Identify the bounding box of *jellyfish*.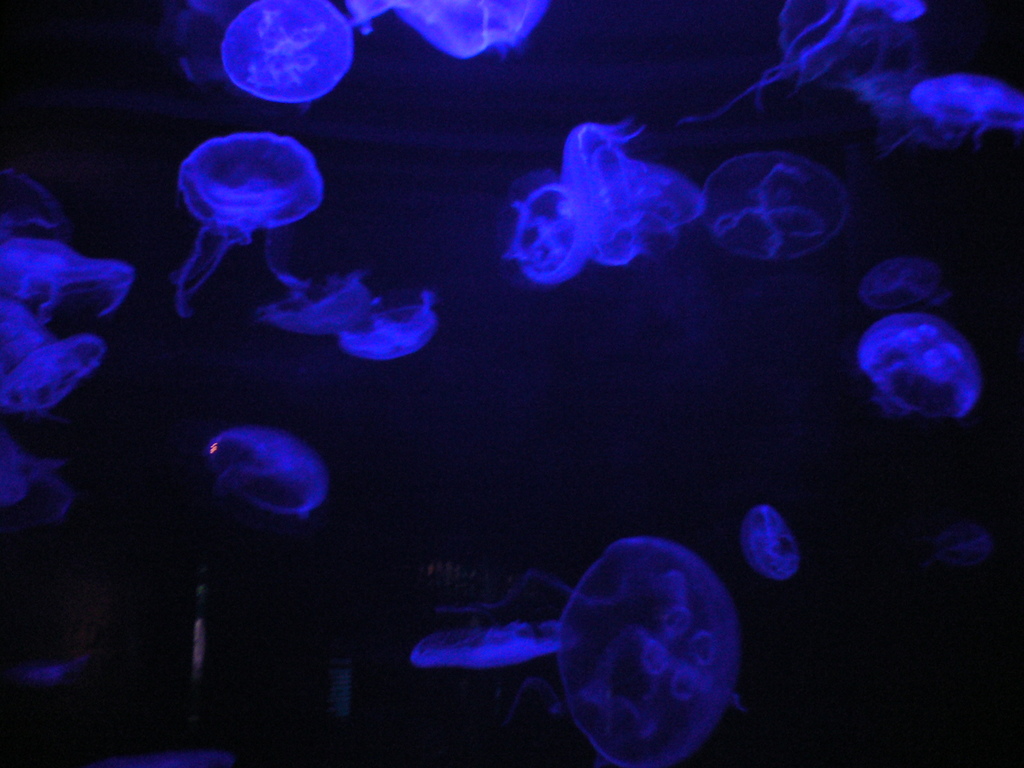
(left=413, top=620, right=575, bottom=675).
